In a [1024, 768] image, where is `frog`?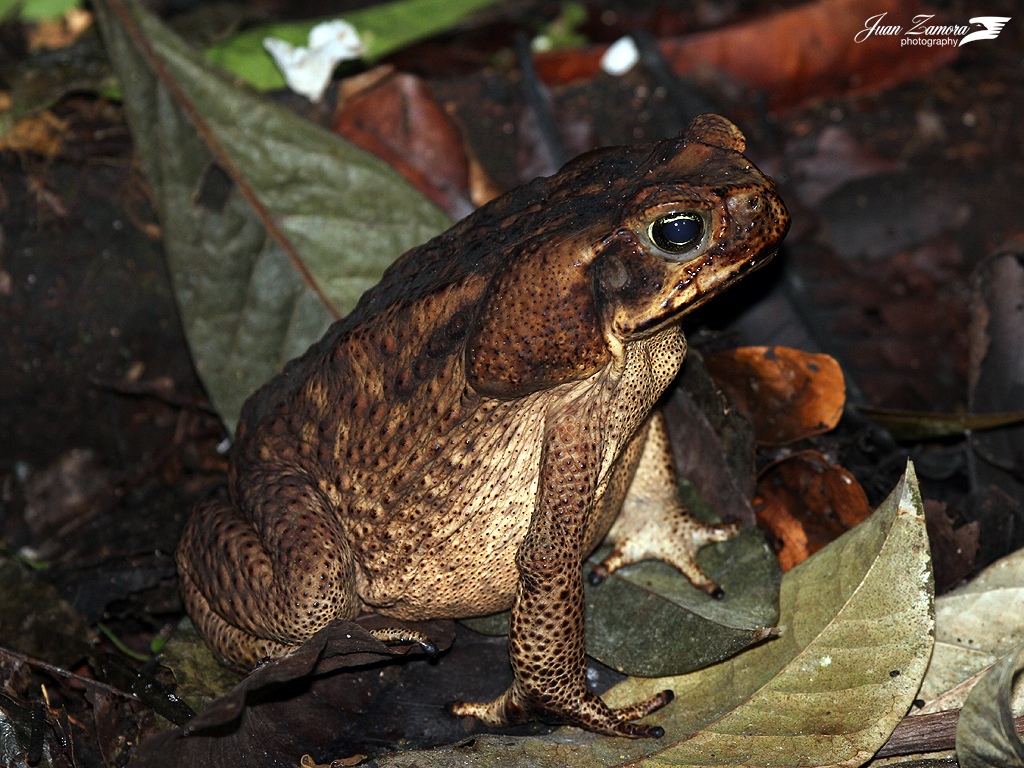
crop(175, 113, 788, 738).
